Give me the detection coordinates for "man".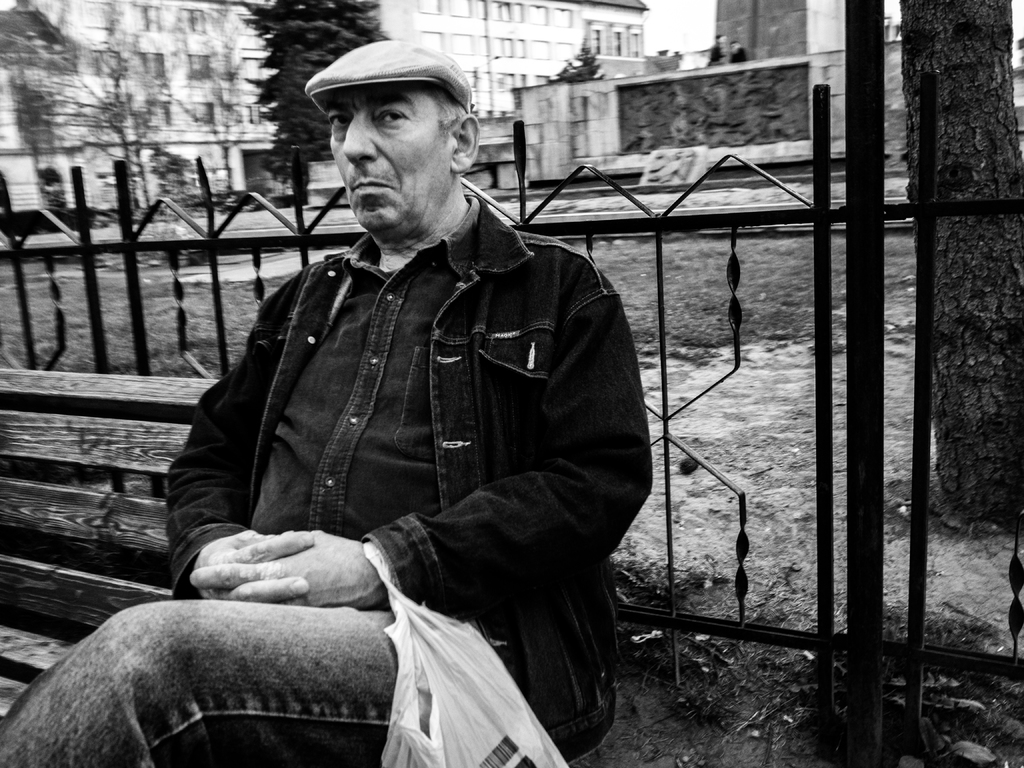
locate(155, 61, 643, 767).
